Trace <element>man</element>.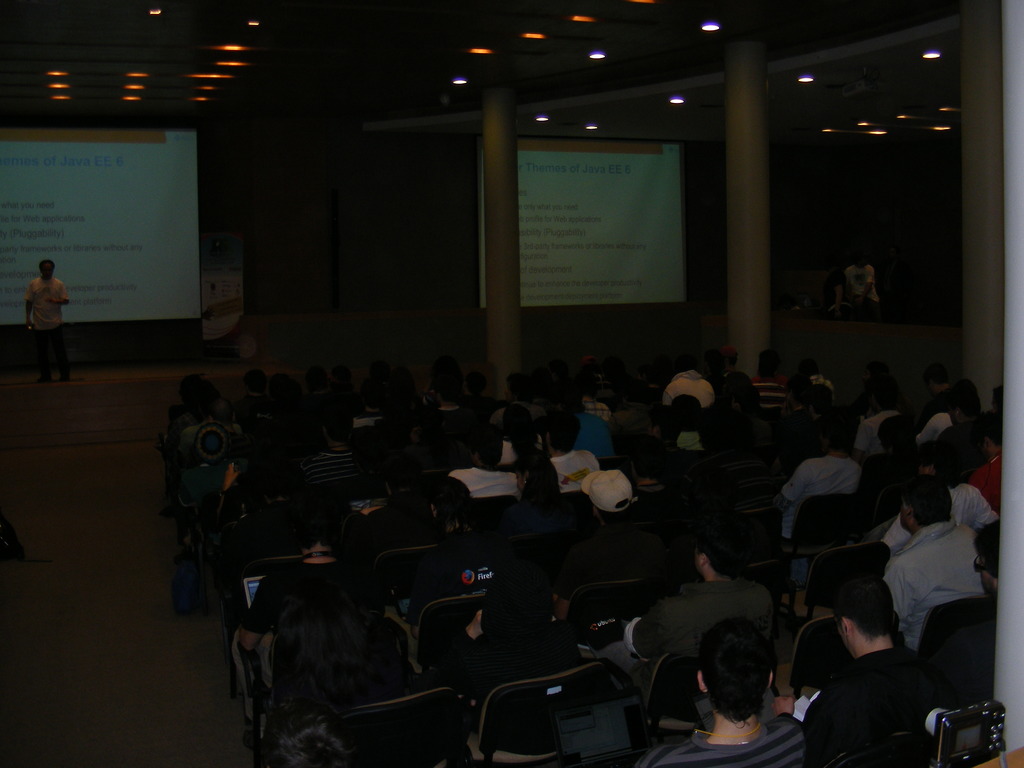
Traced to (19,260,73,383).
